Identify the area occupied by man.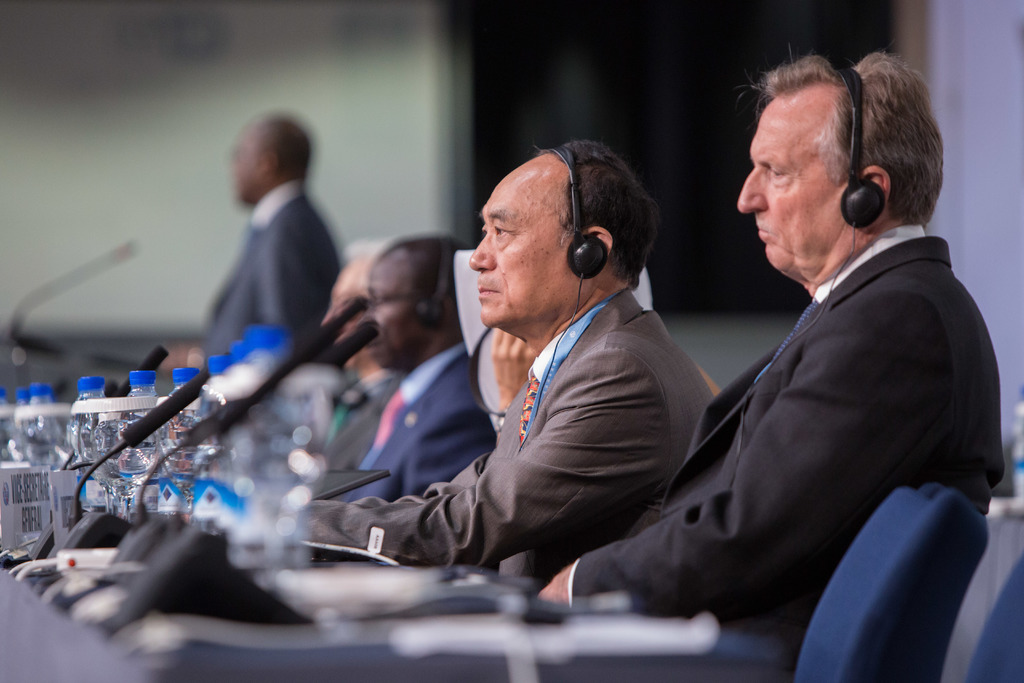
Area: 532/46/1012/656.
